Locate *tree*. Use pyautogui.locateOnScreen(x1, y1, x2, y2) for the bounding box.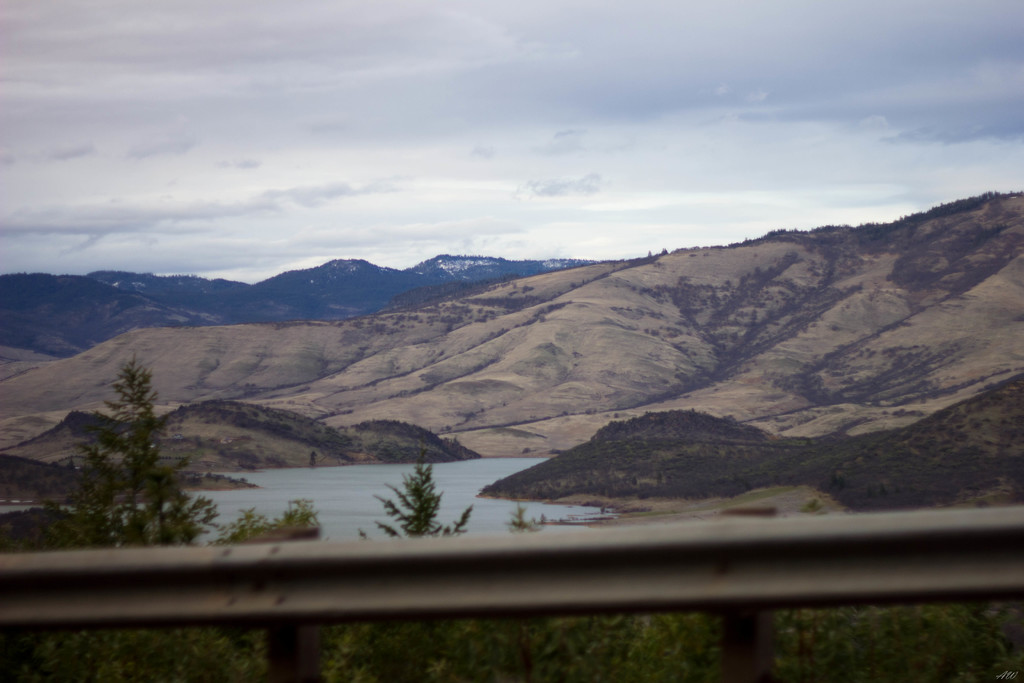
pyautogui.locateOnScreen(348, 446, 476, 536).
